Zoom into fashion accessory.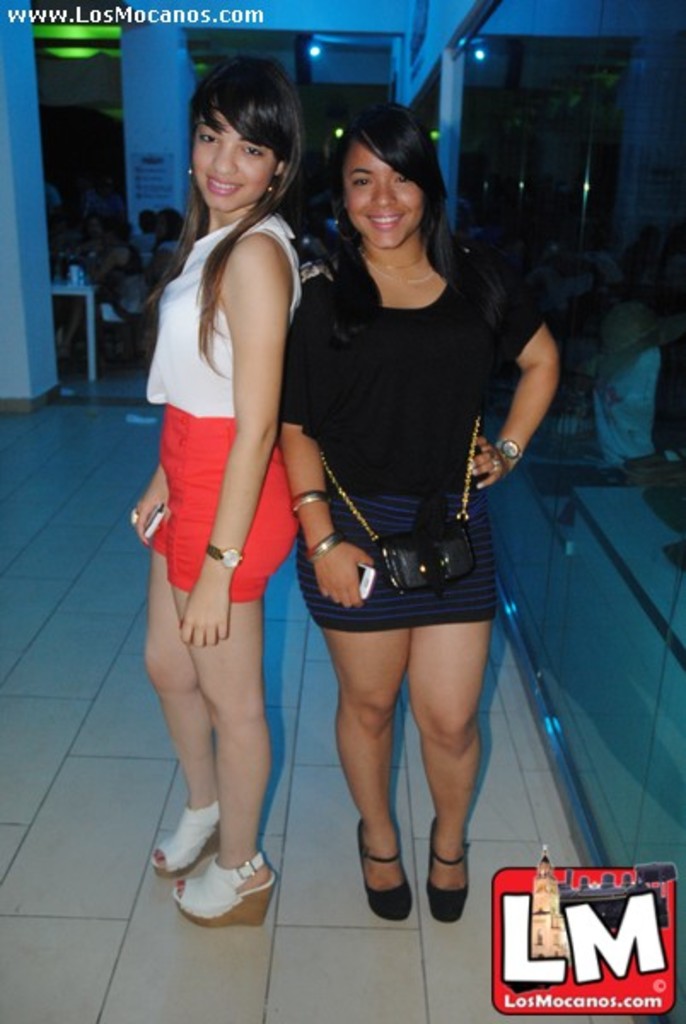
Zoom target: (200,544,244,573).
